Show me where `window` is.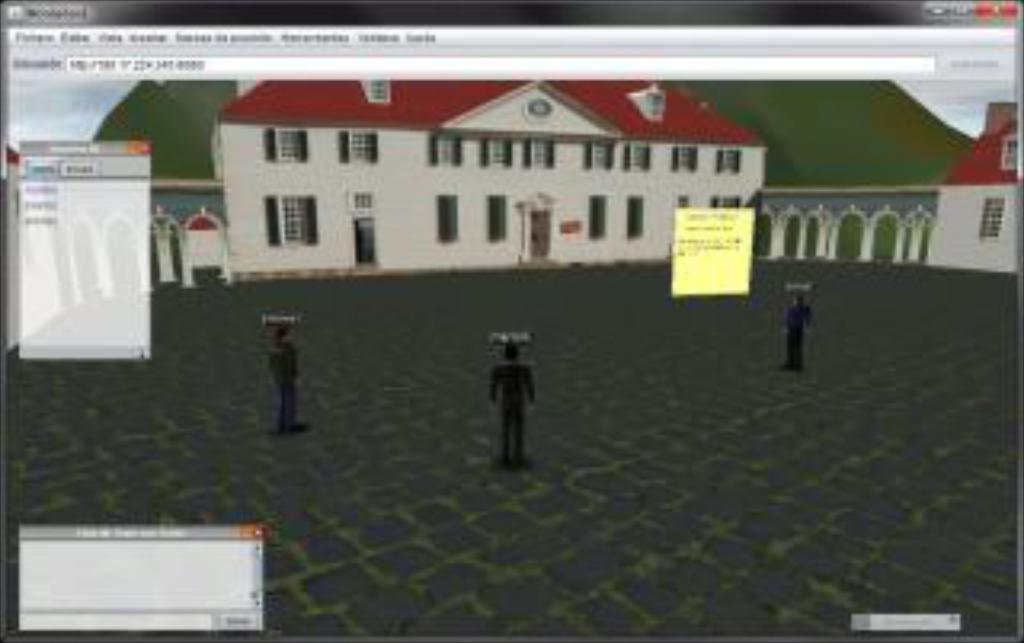
`window` is at l=630, t=195, r=643, b=240.
